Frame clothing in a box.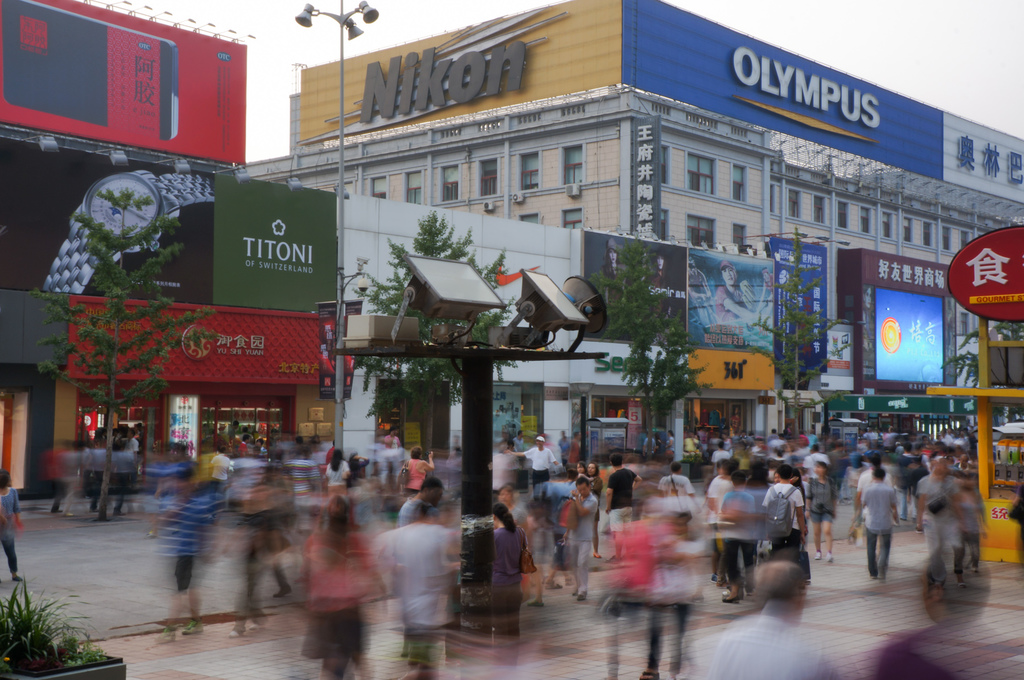
locate(860, 480, 890, 578).
